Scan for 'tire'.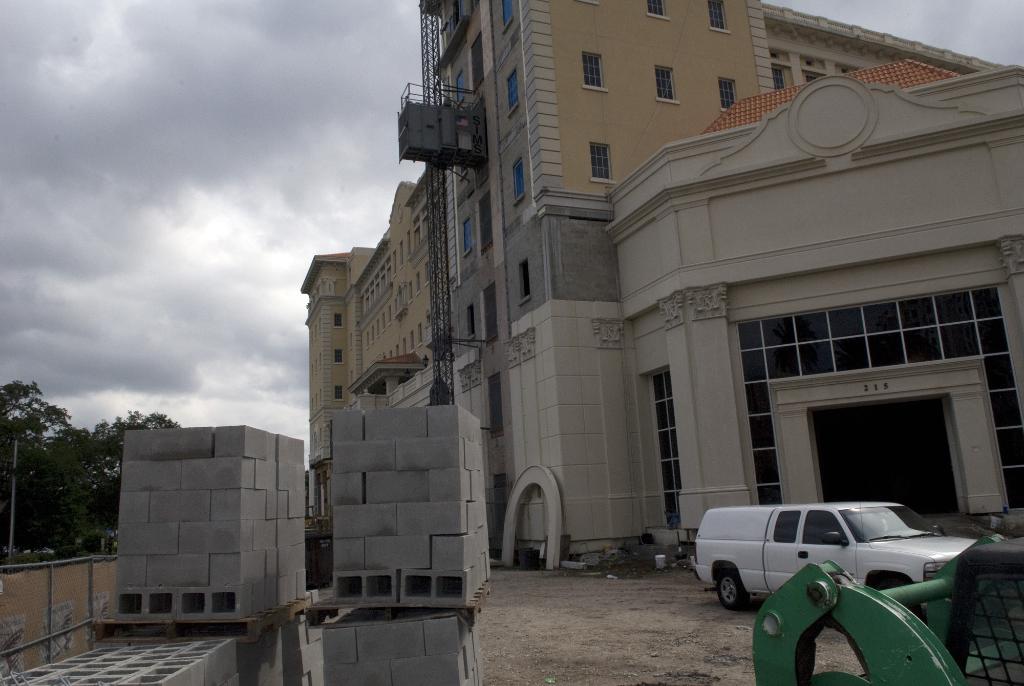
Scan result: l=877, t=577, r=920, b=618.
